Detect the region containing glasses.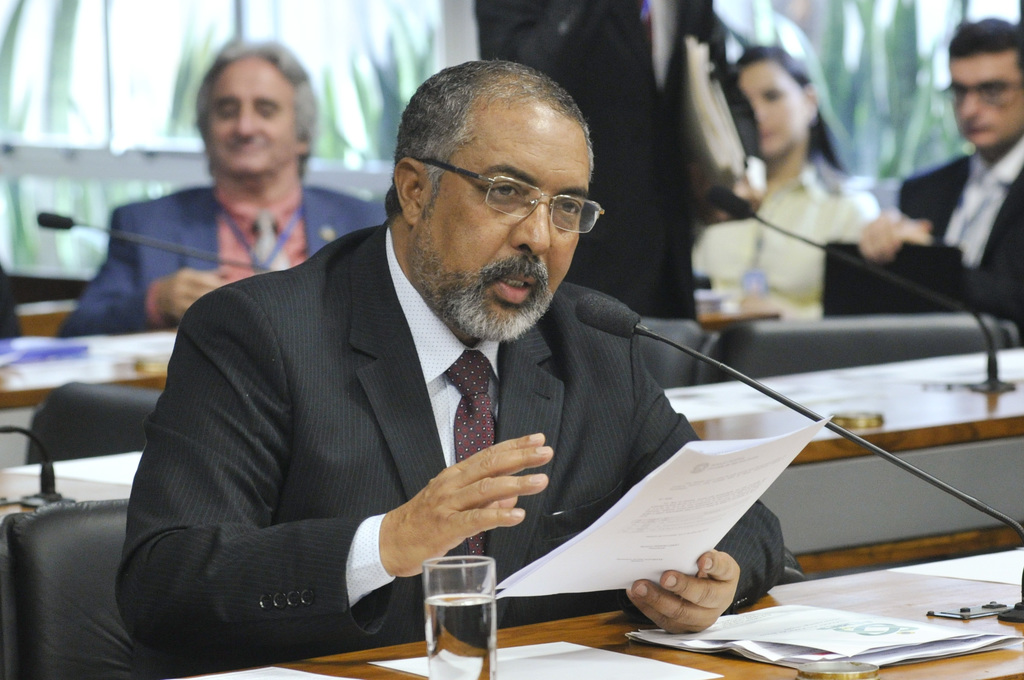
[x1=406, y1=153, x2=607, y2=239].
